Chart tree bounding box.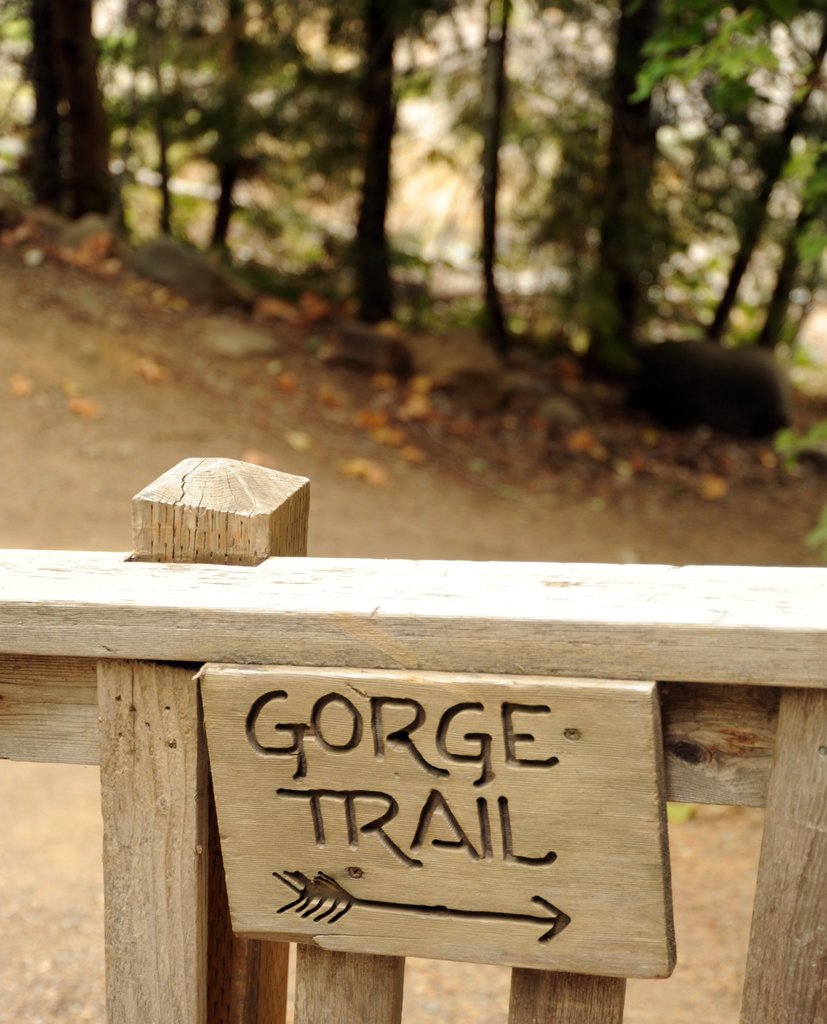
Charted: [left=161, top=0, right=315, bottom=263].
